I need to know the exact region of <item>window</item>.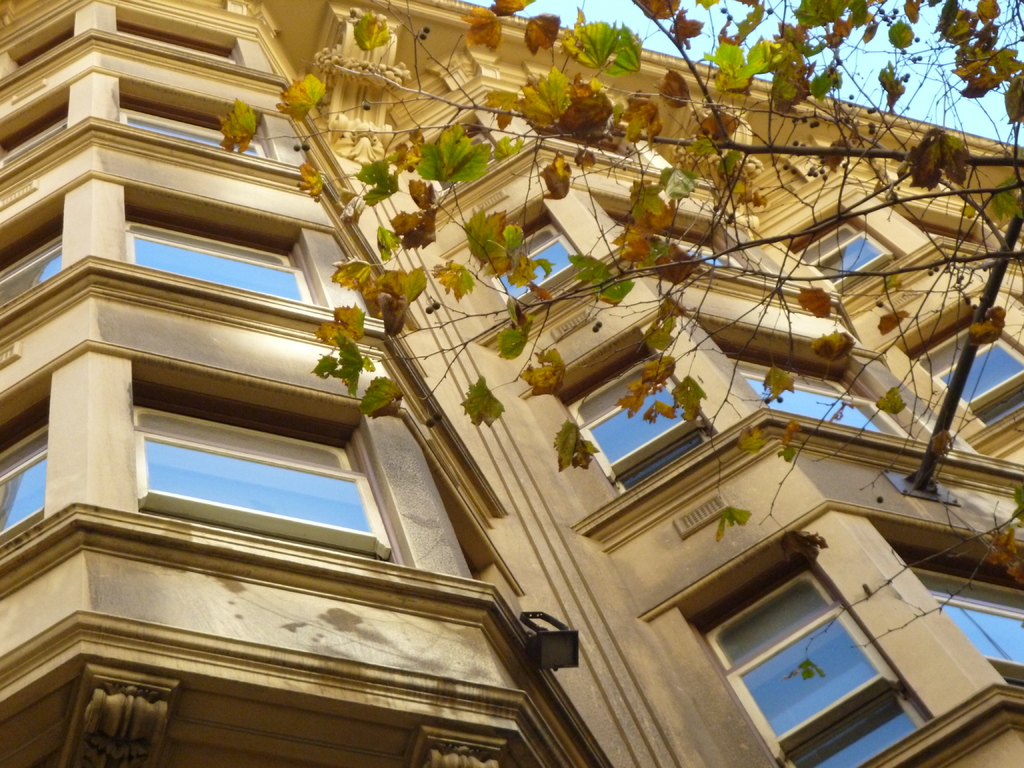
Region: rect(109, 401, 351, 548).
